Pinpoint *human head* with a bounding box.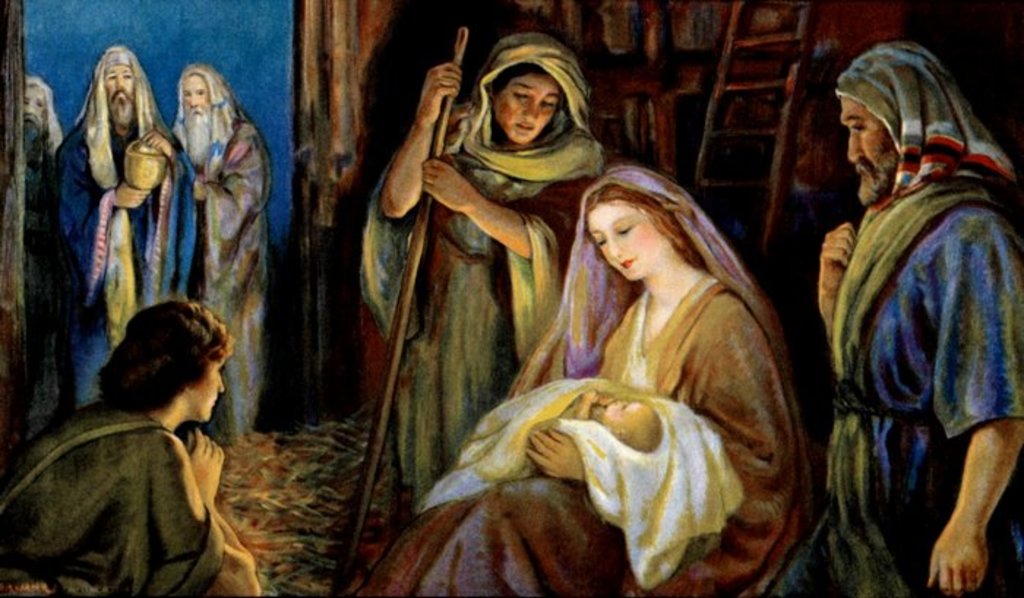
left=603, top=399, right=666, bottom=447.
